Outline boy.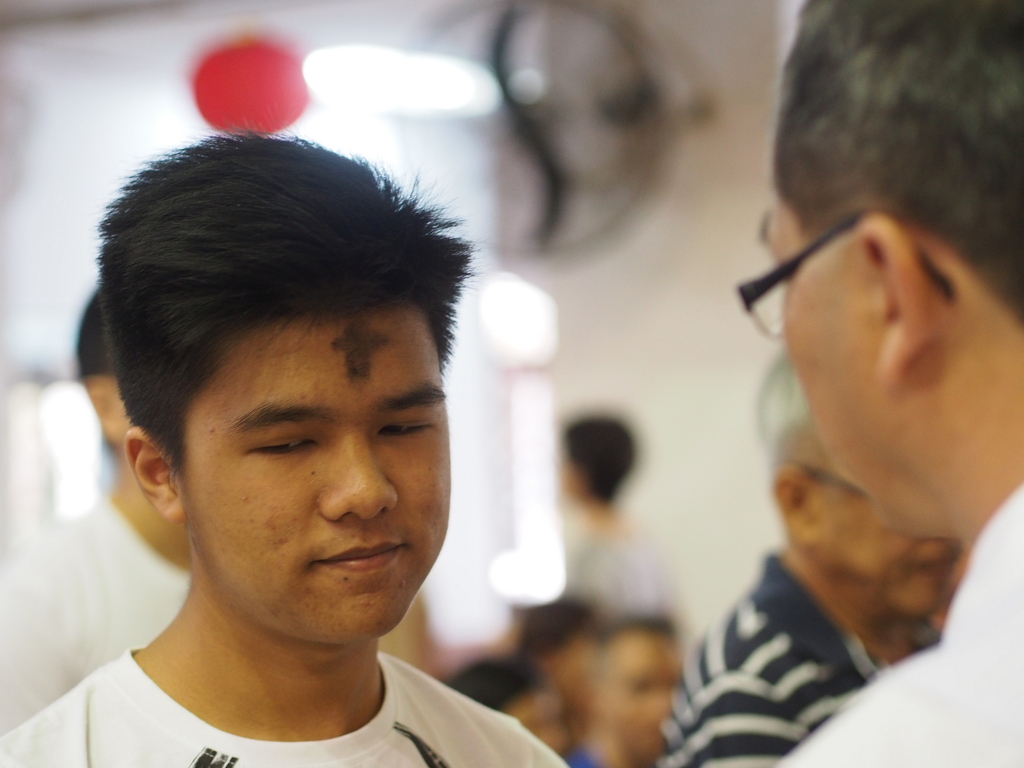
Outline: bbox=(27, 108, 578, 767).
